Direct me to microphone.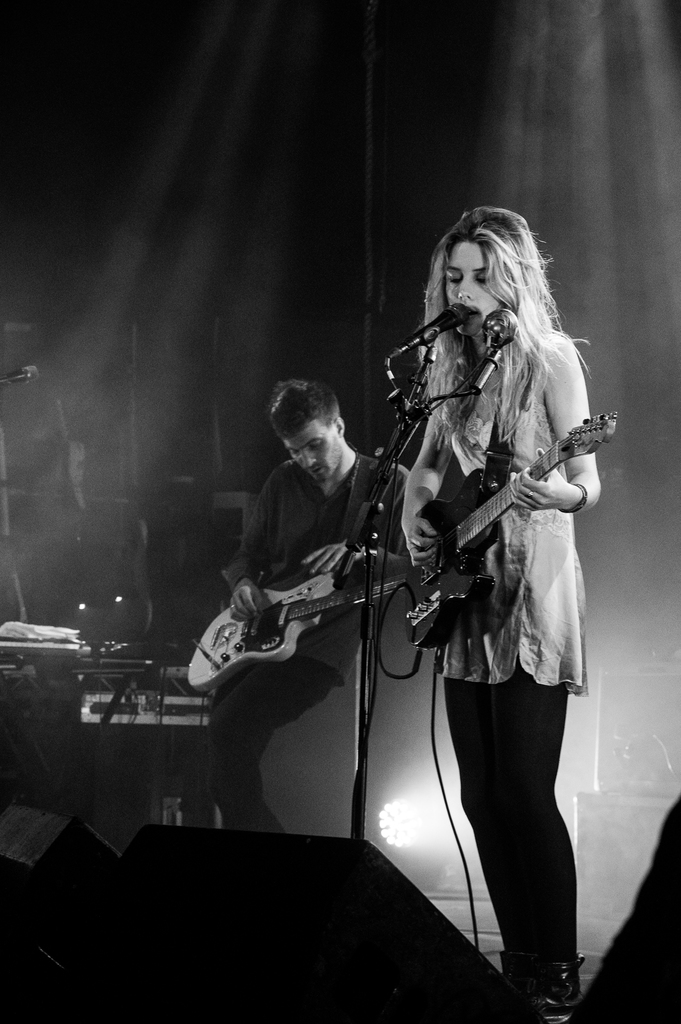
Direction: 480,303,526,352.
